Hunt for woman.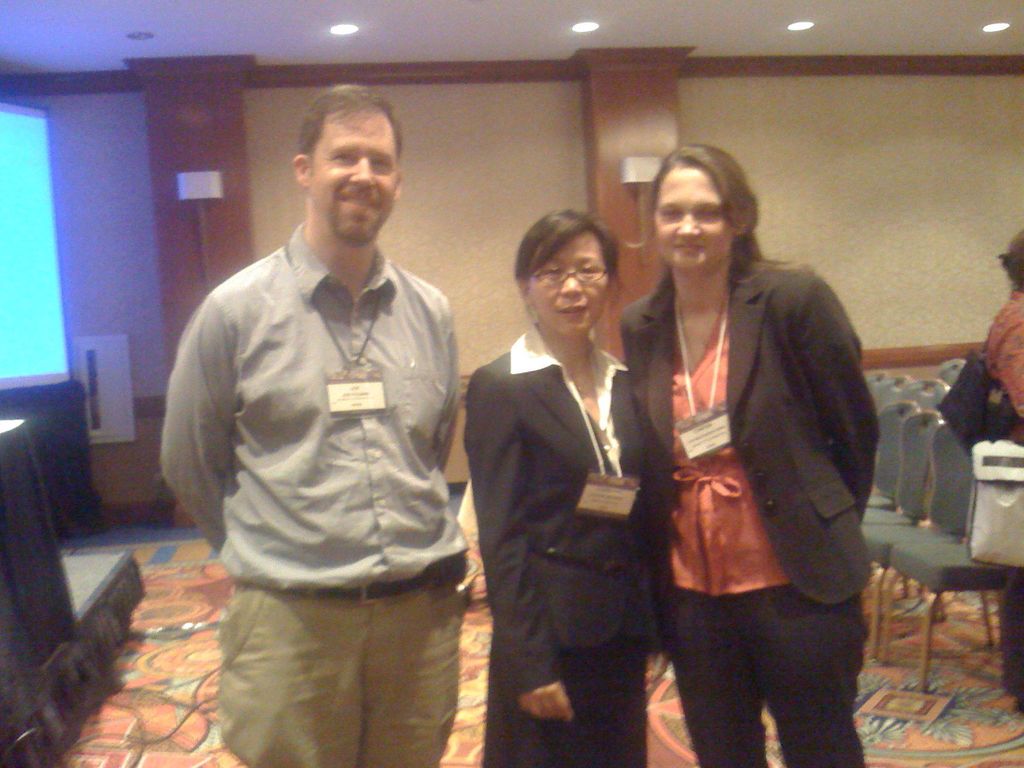
Hunted down at bbox=[461, 198, 664, 767].
